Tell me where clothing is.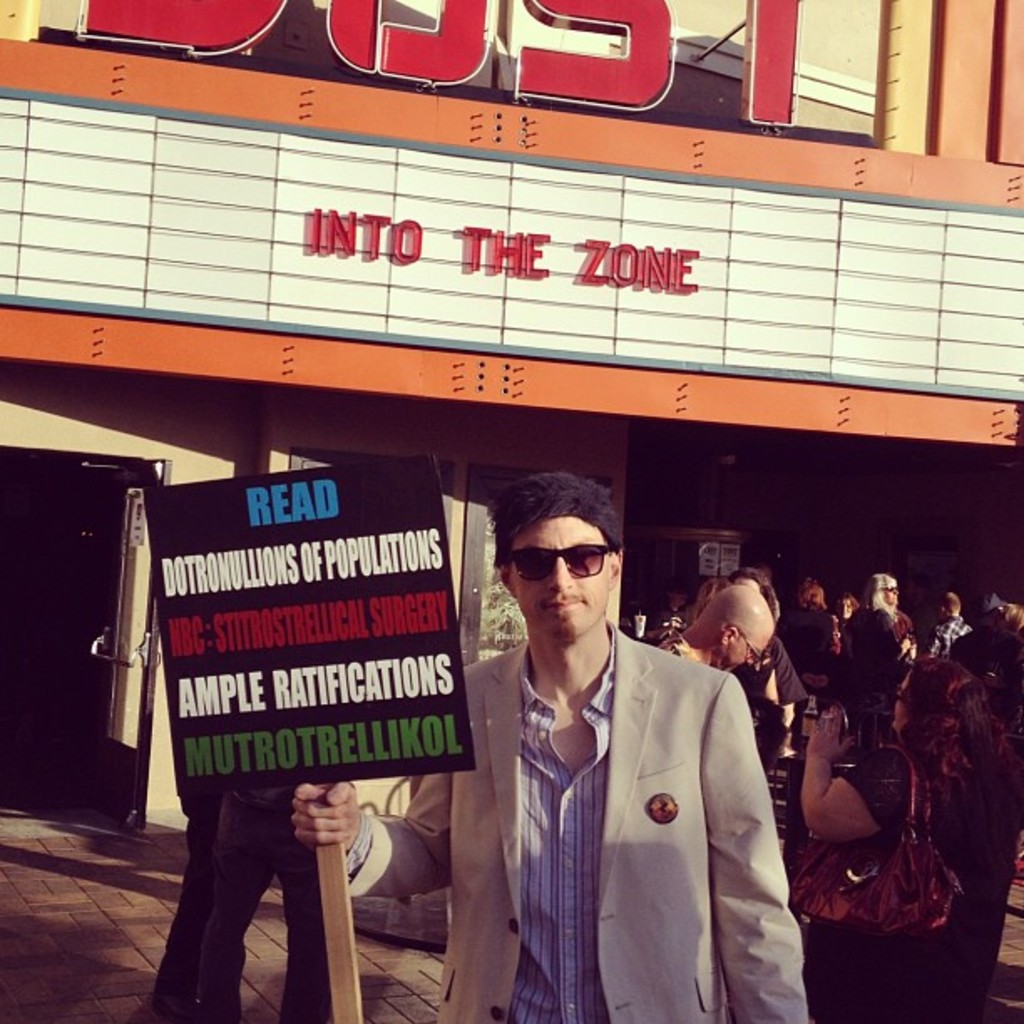
clothing is at detection(450, 584, 813, 1023).
